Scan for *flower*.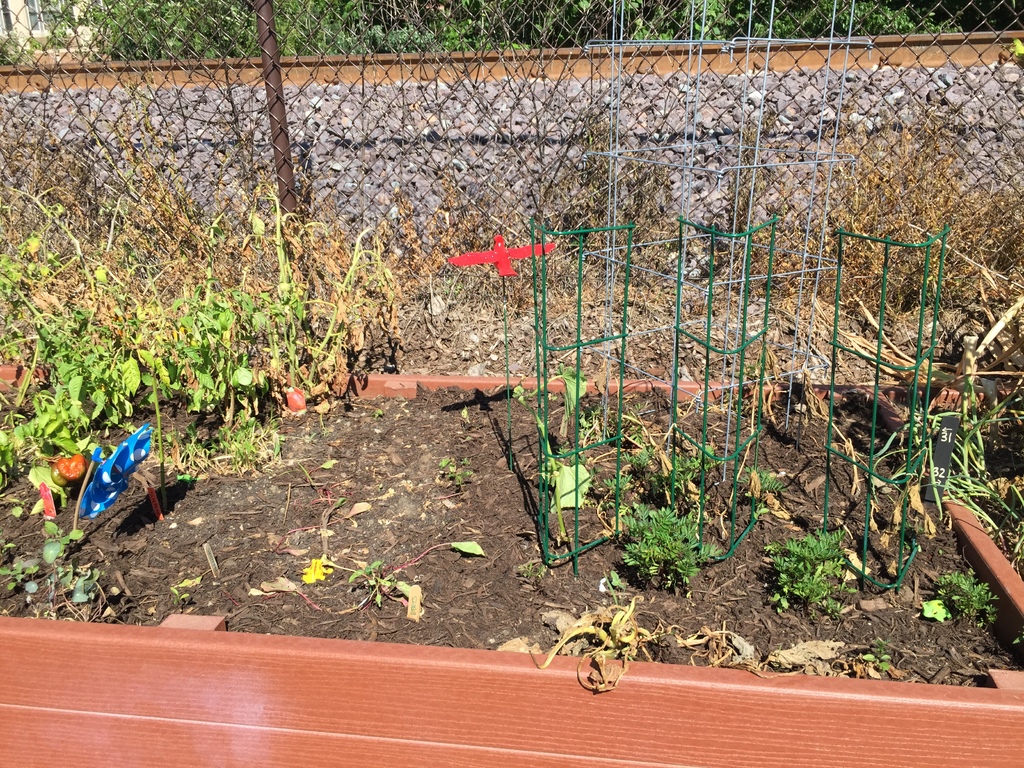
Scan result: [630, 504, 704, 596].
